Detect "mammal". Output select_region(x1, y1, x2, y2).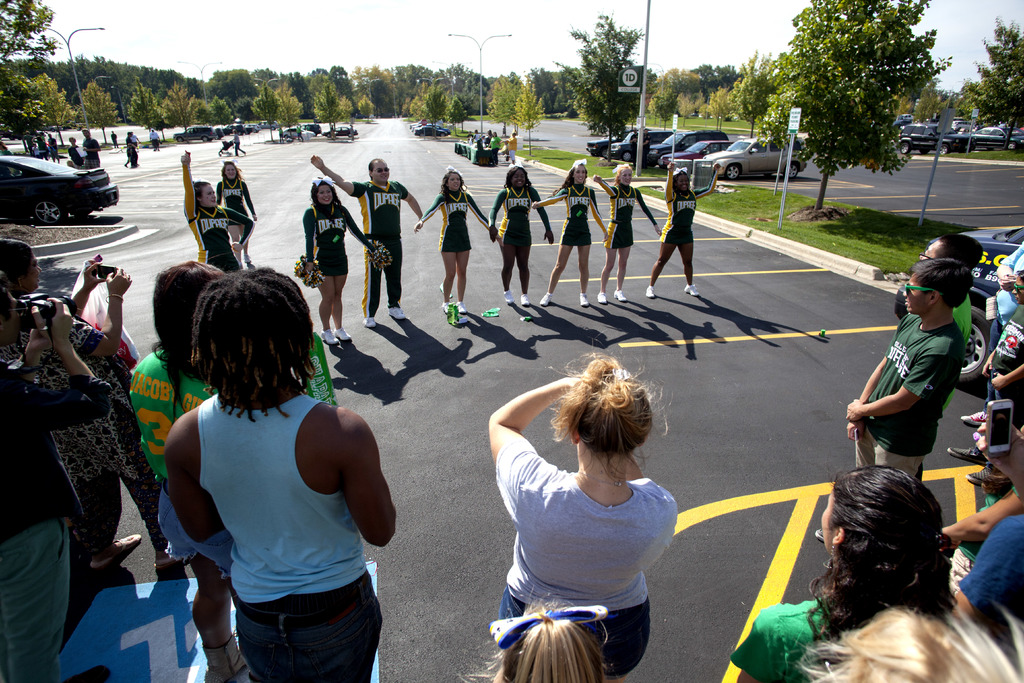
select_region(184, 149, 251, 270).
